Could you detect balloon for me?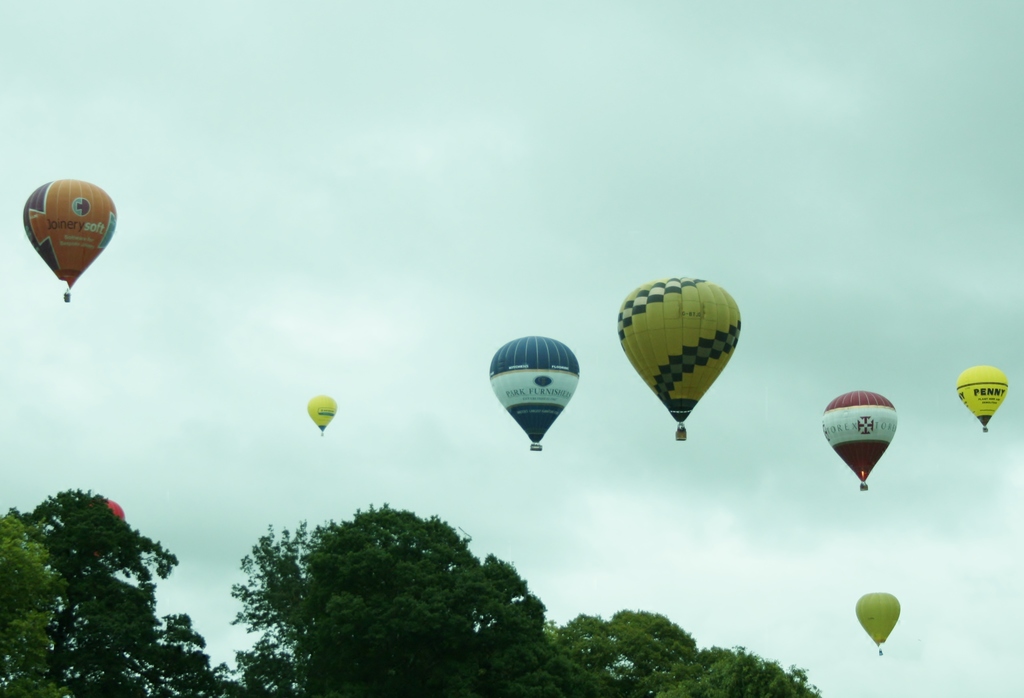
Detection result: left=856, top=593, right=901, bottom=640.
